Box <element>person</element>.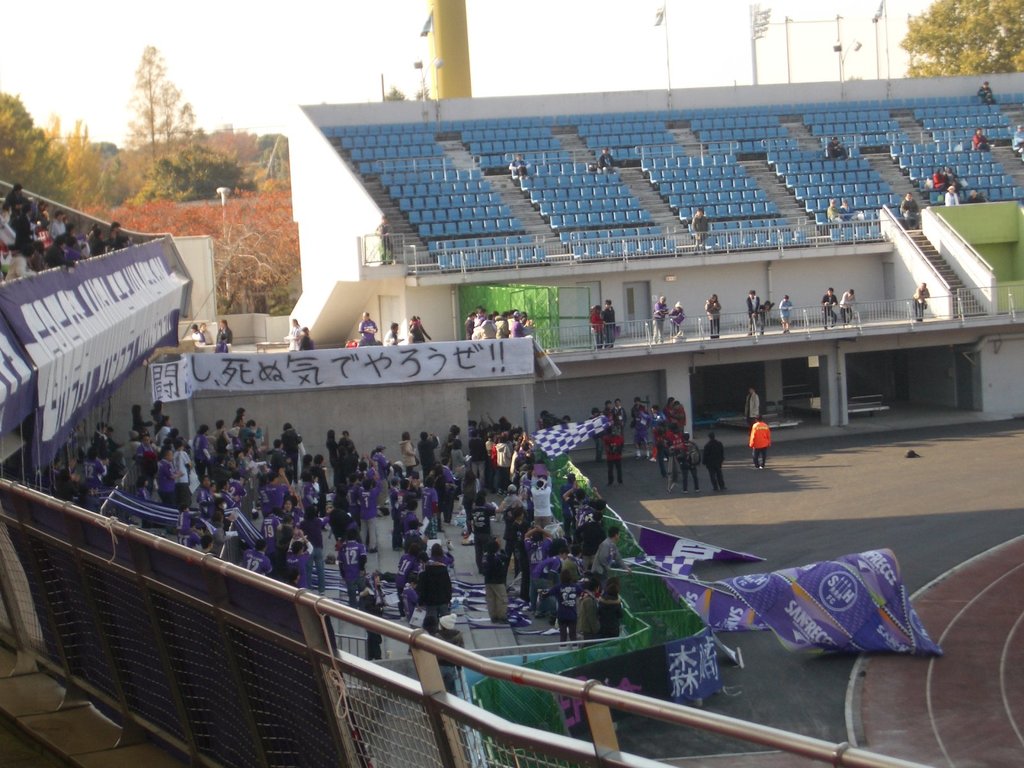
1012:121:1023:159.
